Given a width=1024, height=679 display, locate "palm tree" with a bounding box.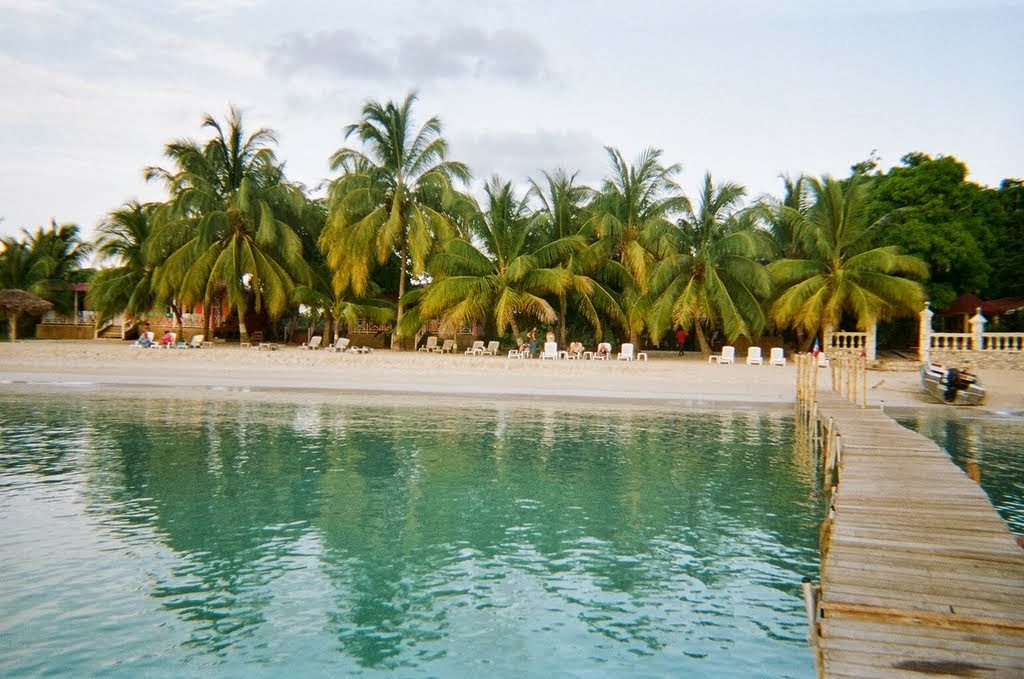
Located: {"left": 771, "top": 171, "right": 915, "bottom": 370}.
